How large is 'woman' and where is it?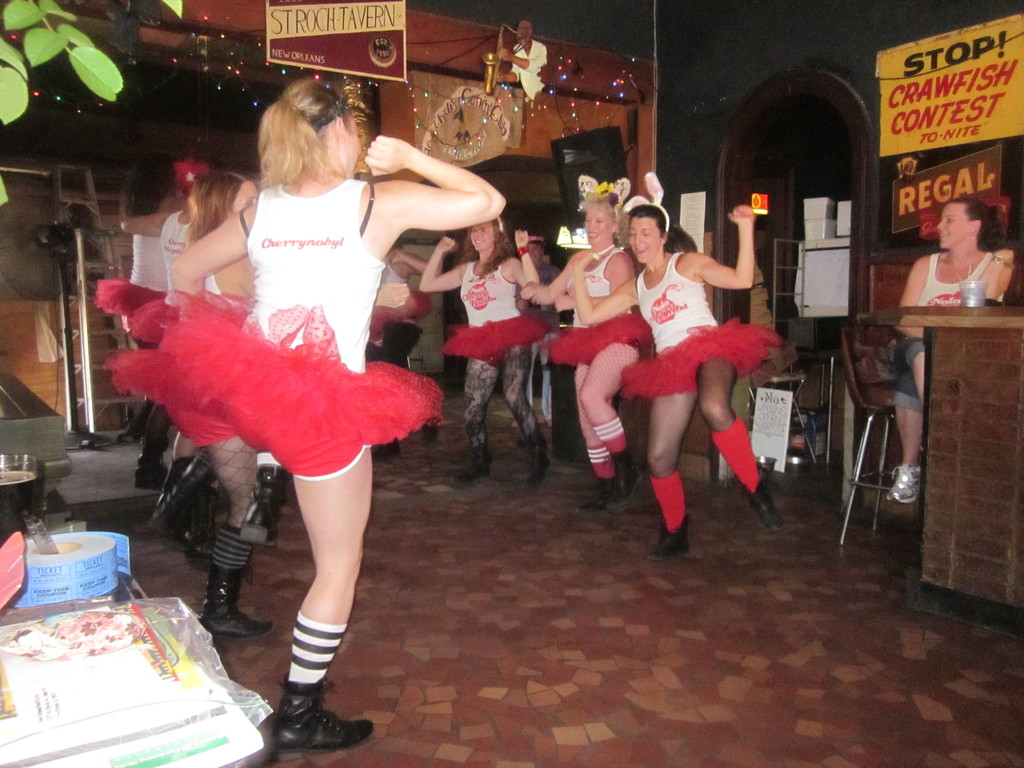
Bounding box: <box>419,212,570,487</box>.
